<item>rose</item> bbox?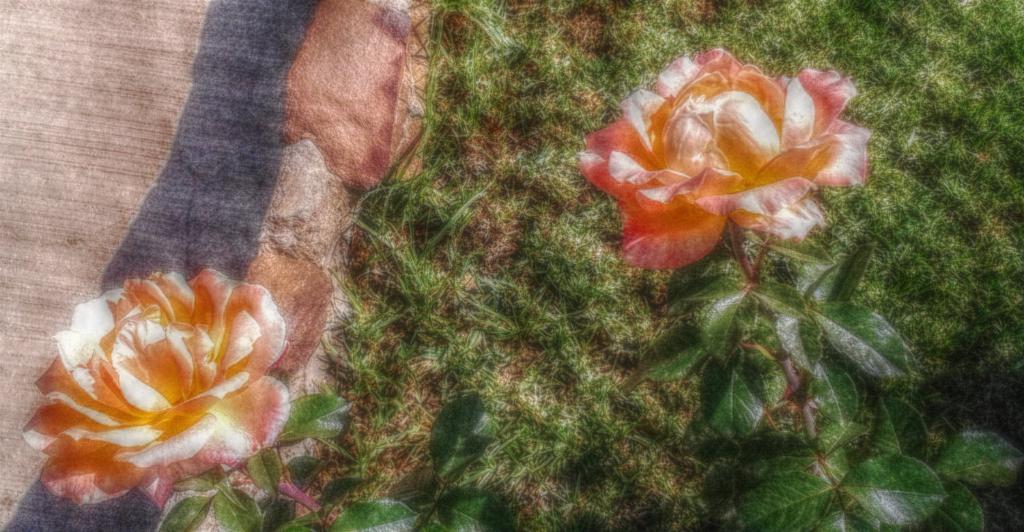
{"x1": 578, "y1": 39, "x2": 872, "y2": 273}
